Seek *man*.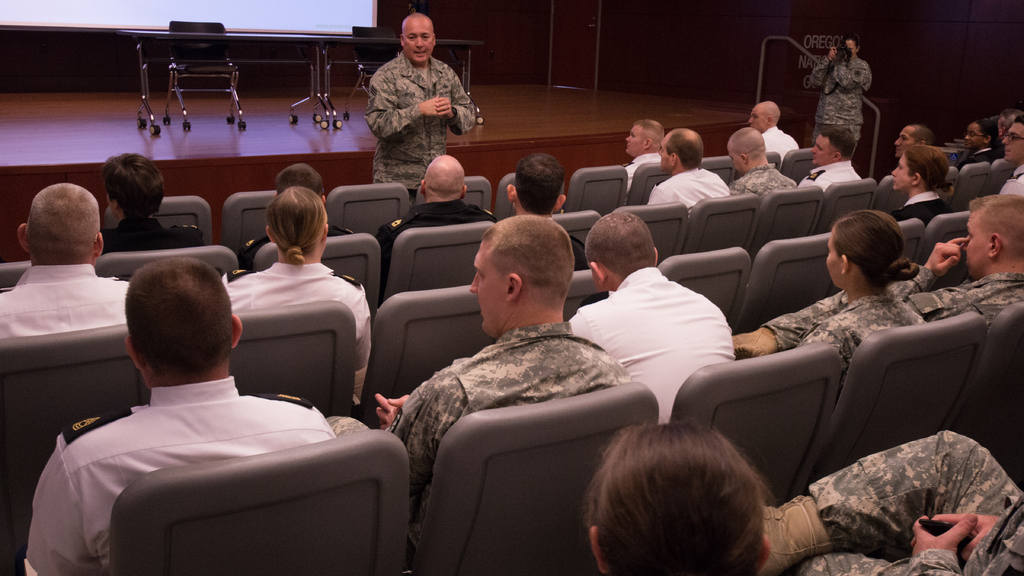
<region>797, 126, 860, 190</region>.
